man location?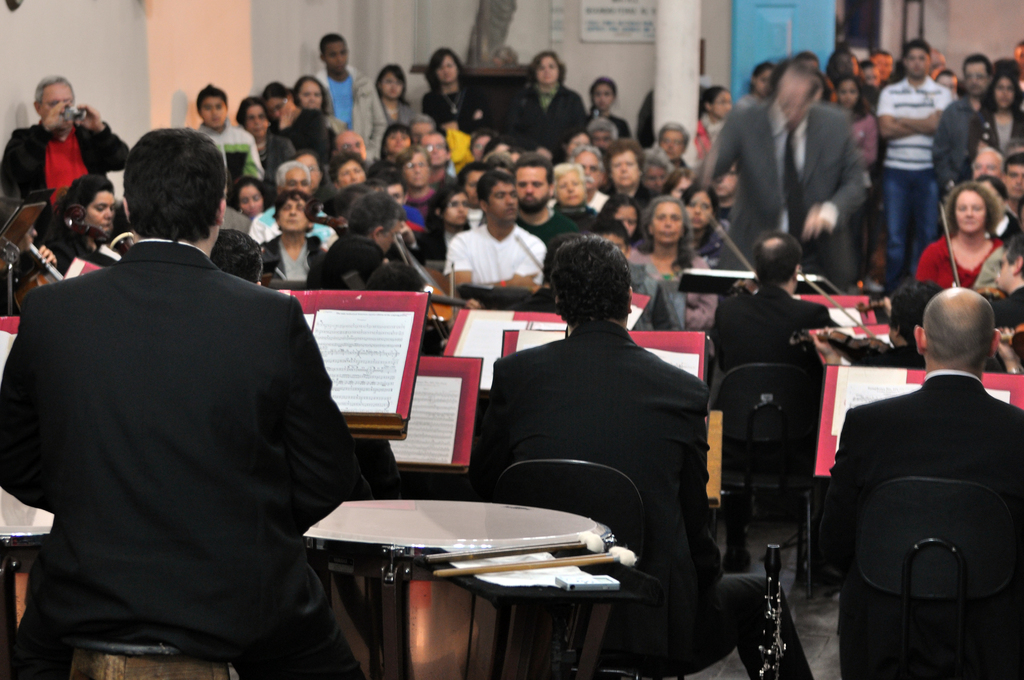
Rect(305, 193, 403, 290)
